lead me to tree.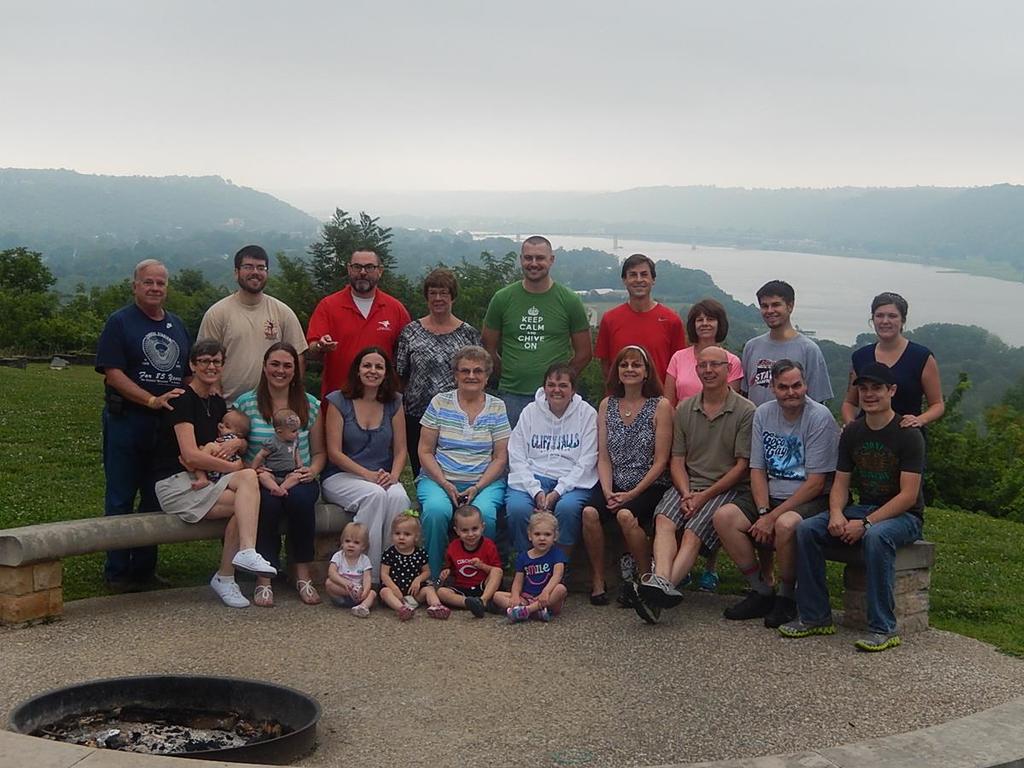
Lead to pyautogui.locateOnScreen(271, 201, 413, 294).
